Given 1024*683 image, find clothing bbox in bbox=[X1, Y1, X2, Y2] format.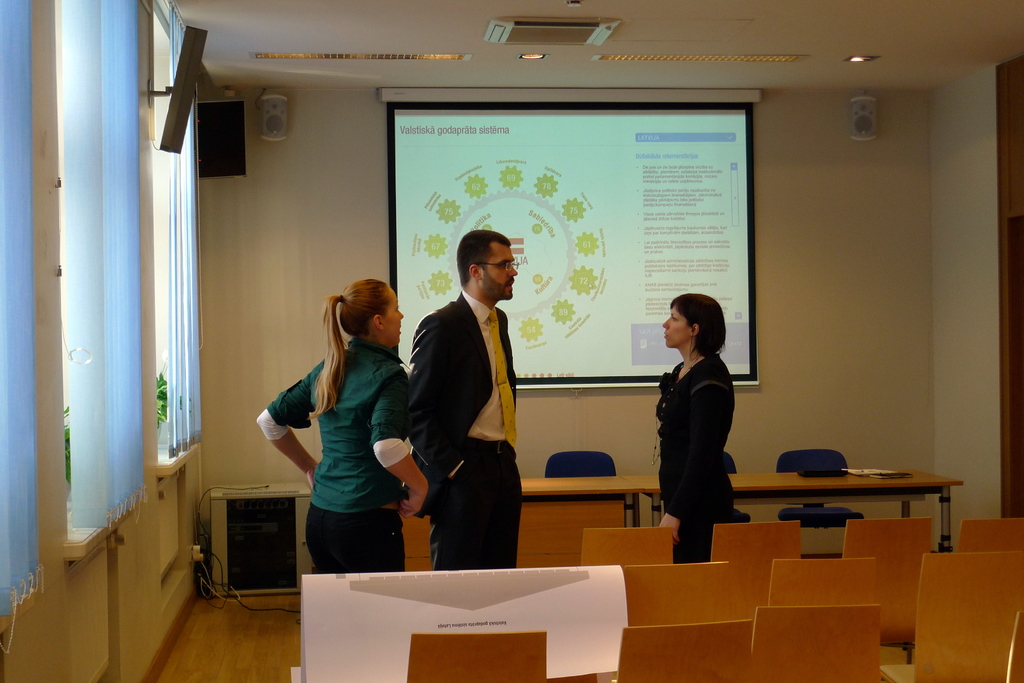
bbox=[405, 287, 527, 570].
